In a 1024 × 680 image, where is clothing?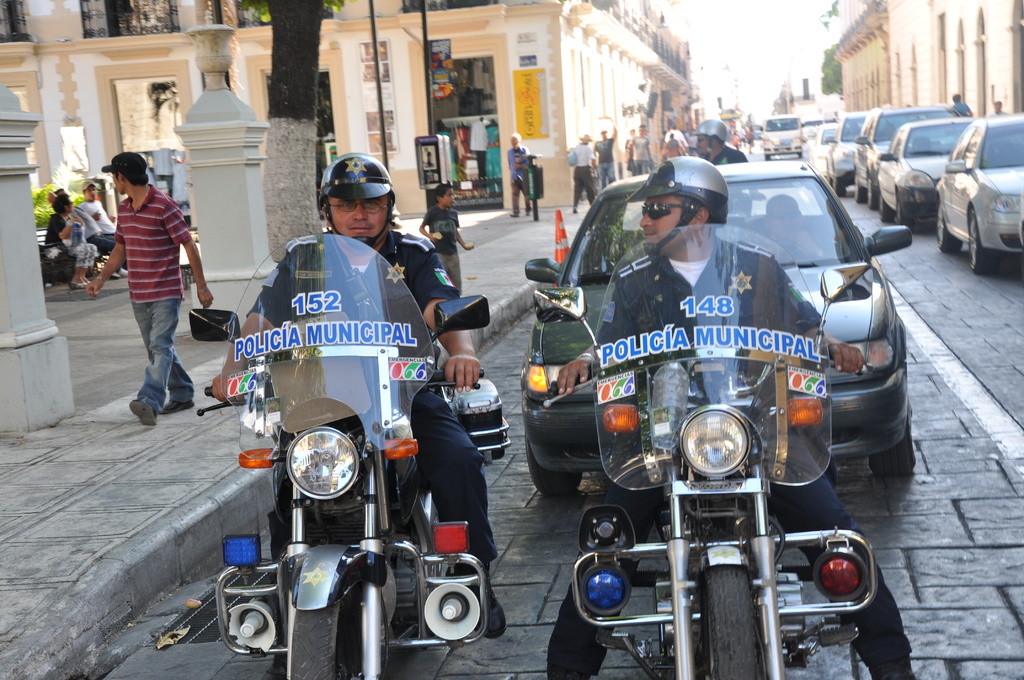
locate(502, 133, 537, 207).
